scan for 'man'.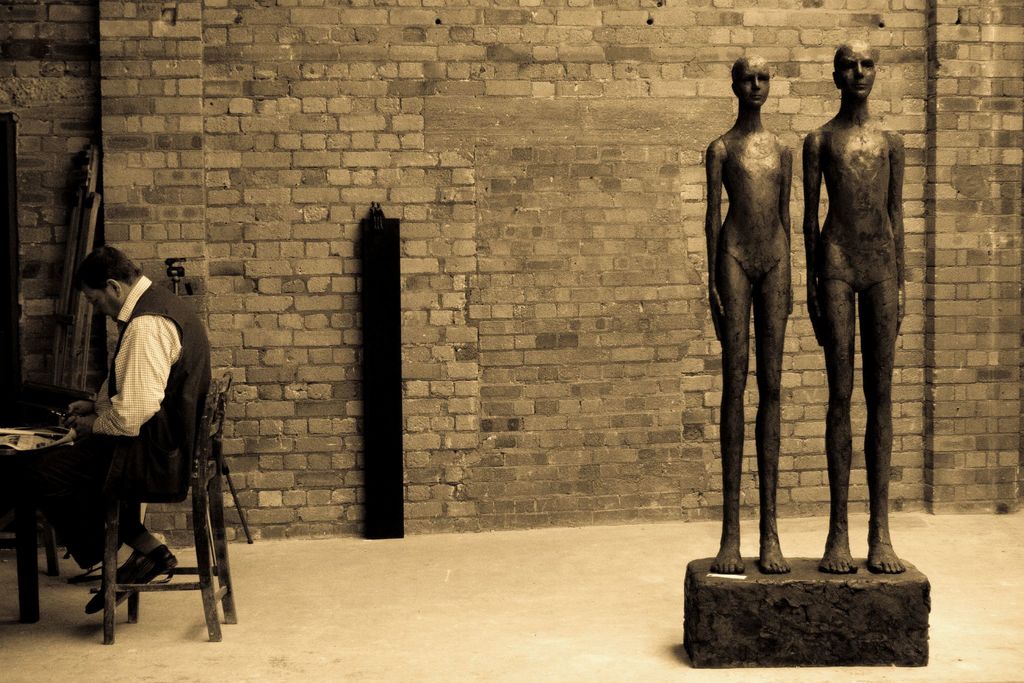
Scan result: 33, 237, 211, 623.
